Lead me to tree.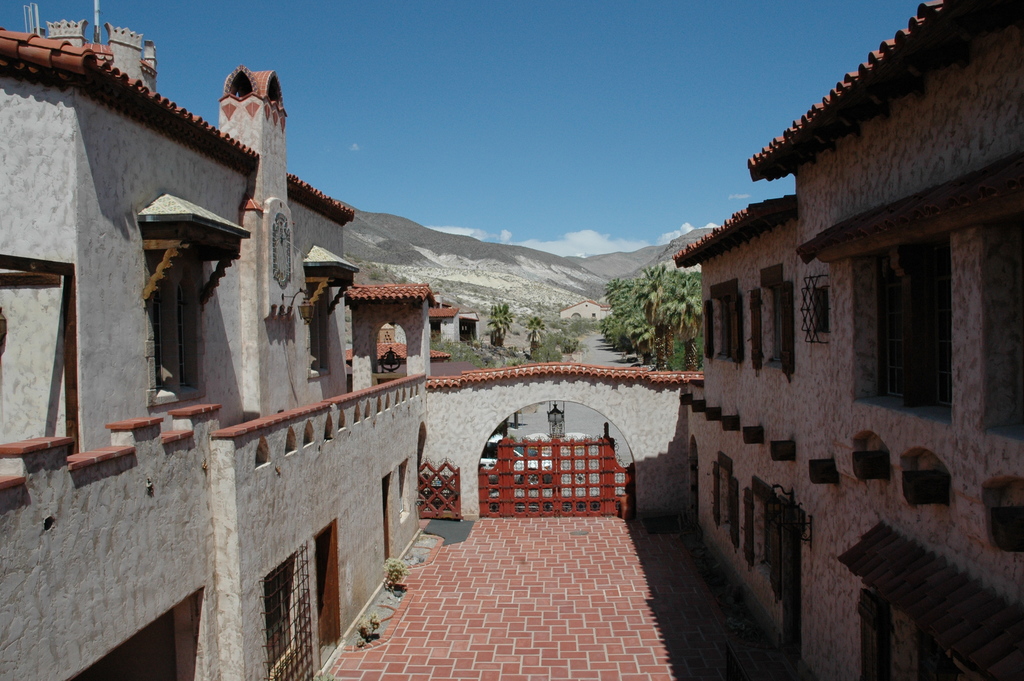
Lead to rect(486, 303, 513, 343).
